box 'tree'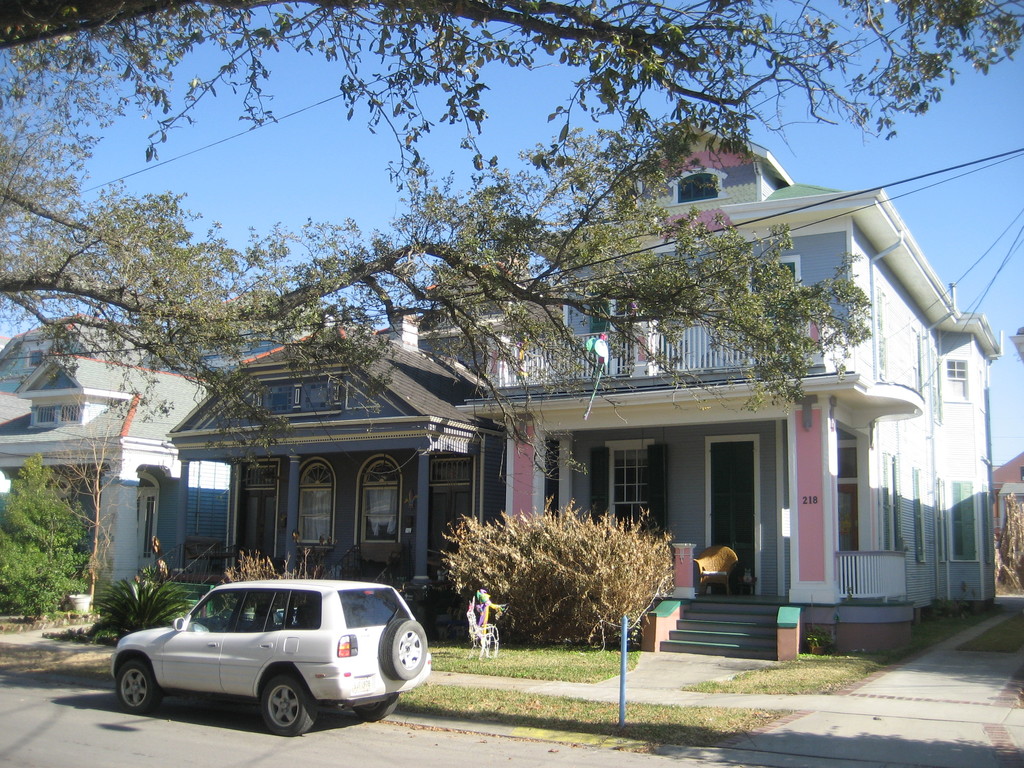
pyautogui.locateOnScreen(0, 0, 1023, 483)
